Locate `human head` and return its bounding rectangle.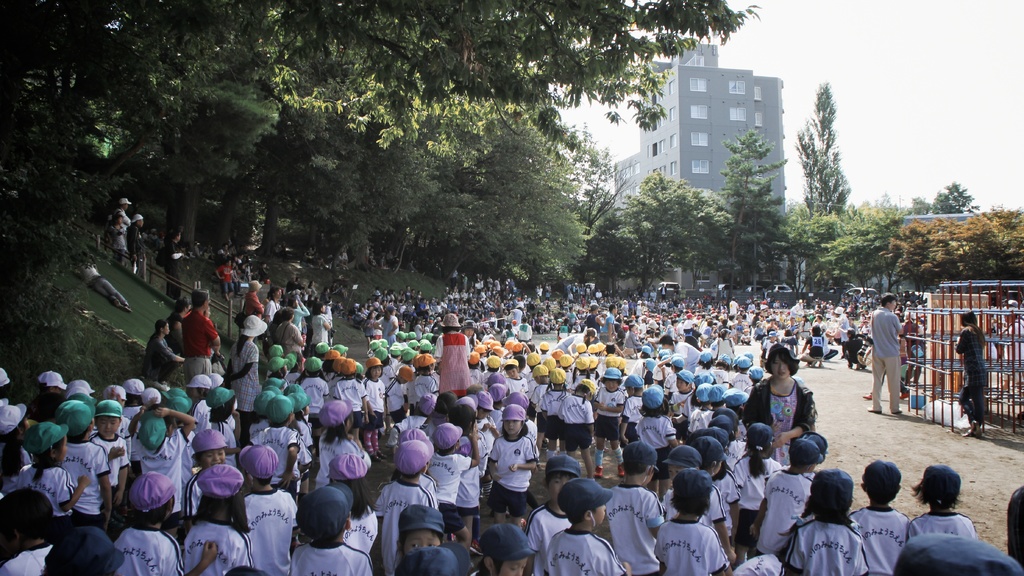
l=279, t=309, r=295, b=324.
